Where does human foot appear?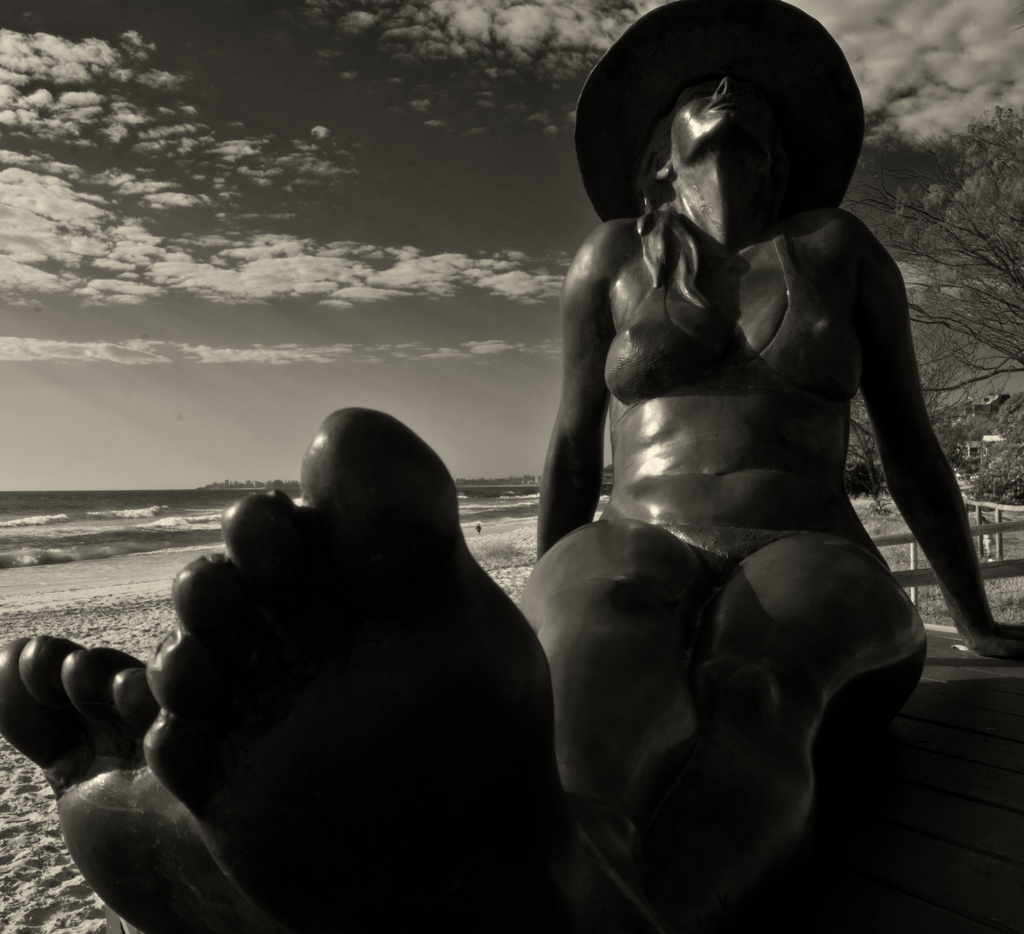
Appears at box=[0, 632, 280, 933].
